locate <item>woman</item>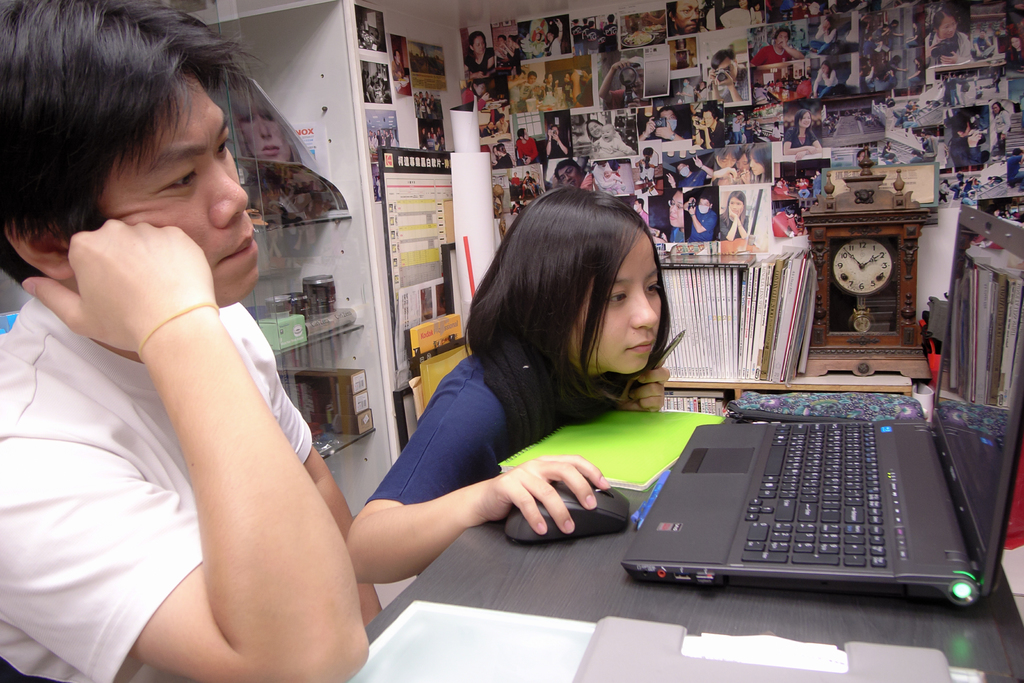
(left=877, top=55, right=906, bottom=76)
